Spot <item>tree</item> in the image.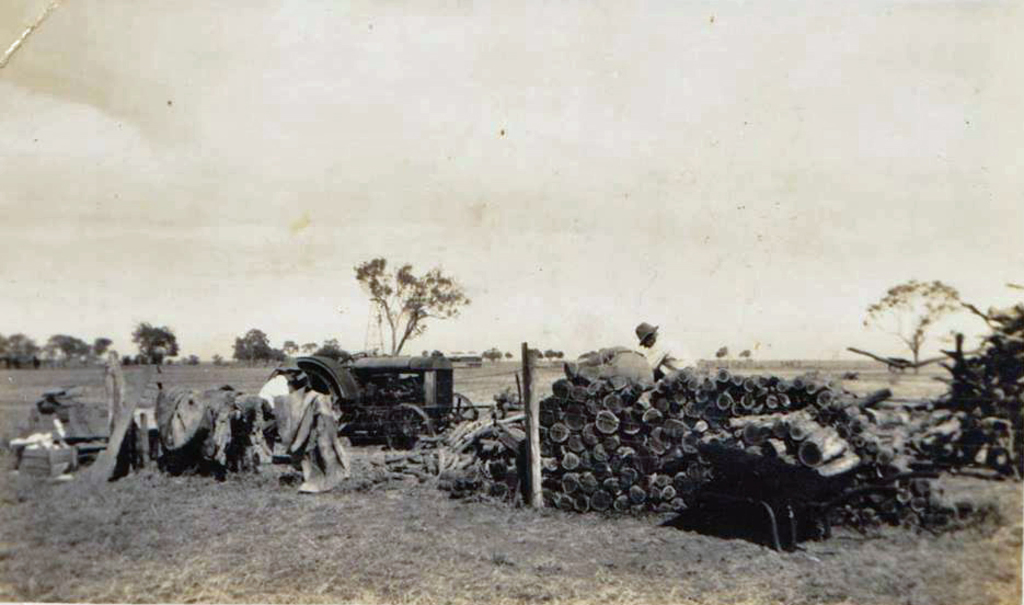
<item>tree</item> found at detection(744, 346, 755, 355).
